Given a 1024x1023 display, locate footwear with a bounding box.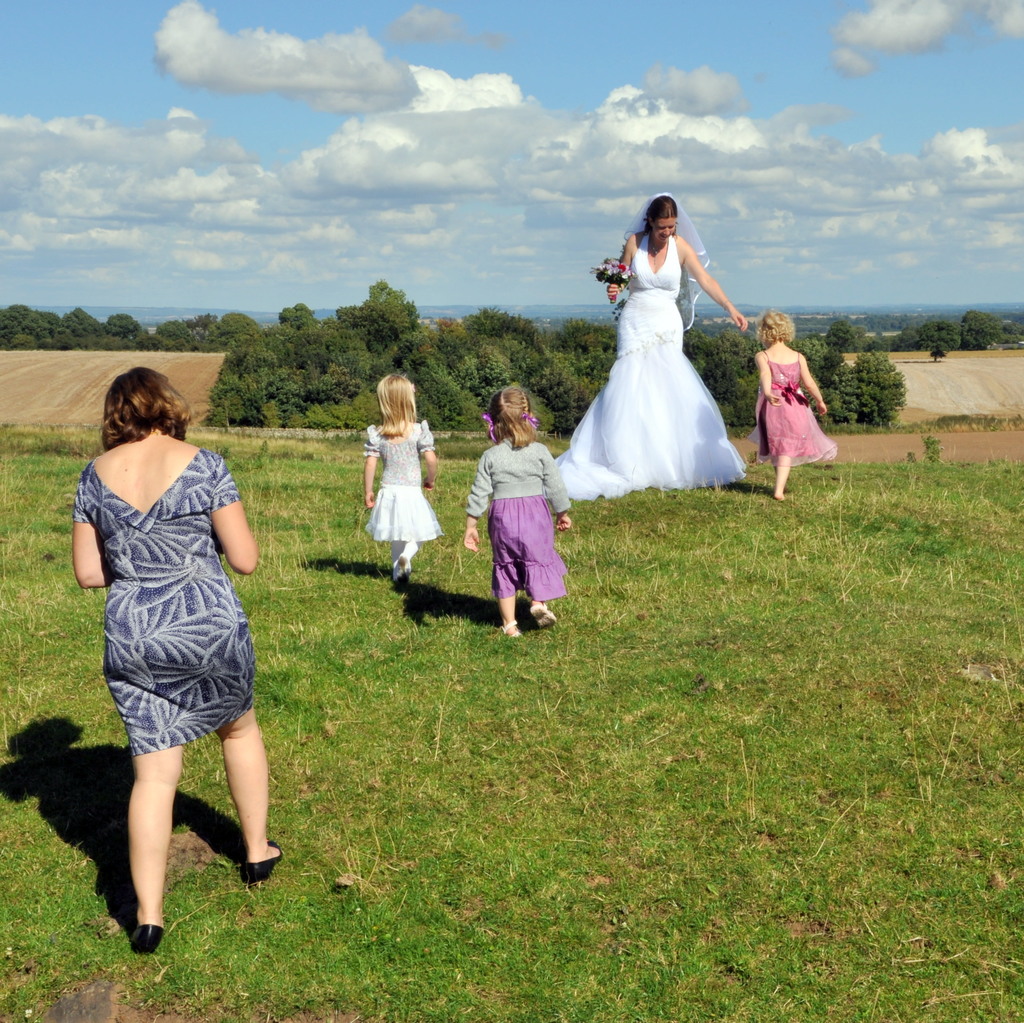
Located: (x1=243, y1=836, x2=283, y2=882).
